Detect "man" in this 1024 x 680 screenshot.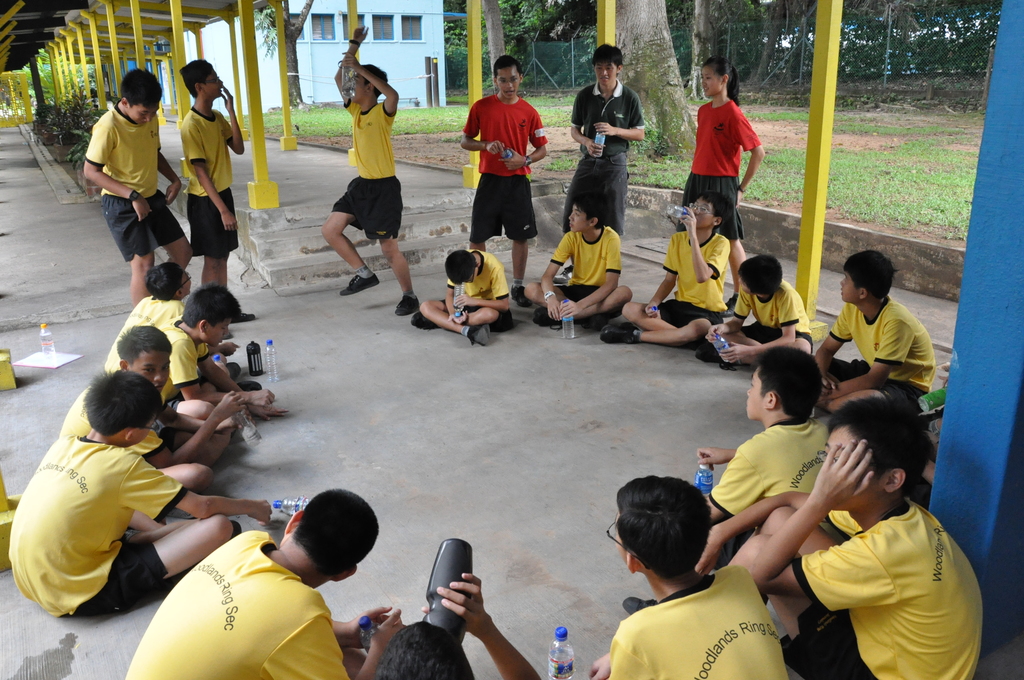
Detection: locate(101, 257, 189, 350).
